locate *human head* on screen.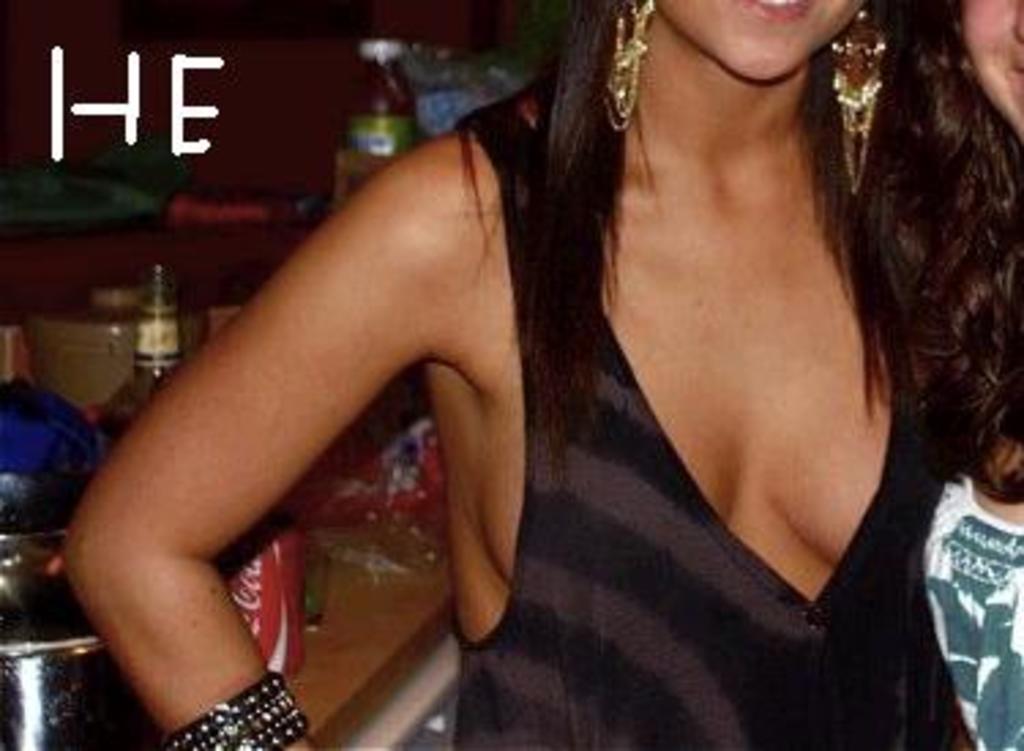
On screen at (left=617, top=0, right=874, bottom=76).
